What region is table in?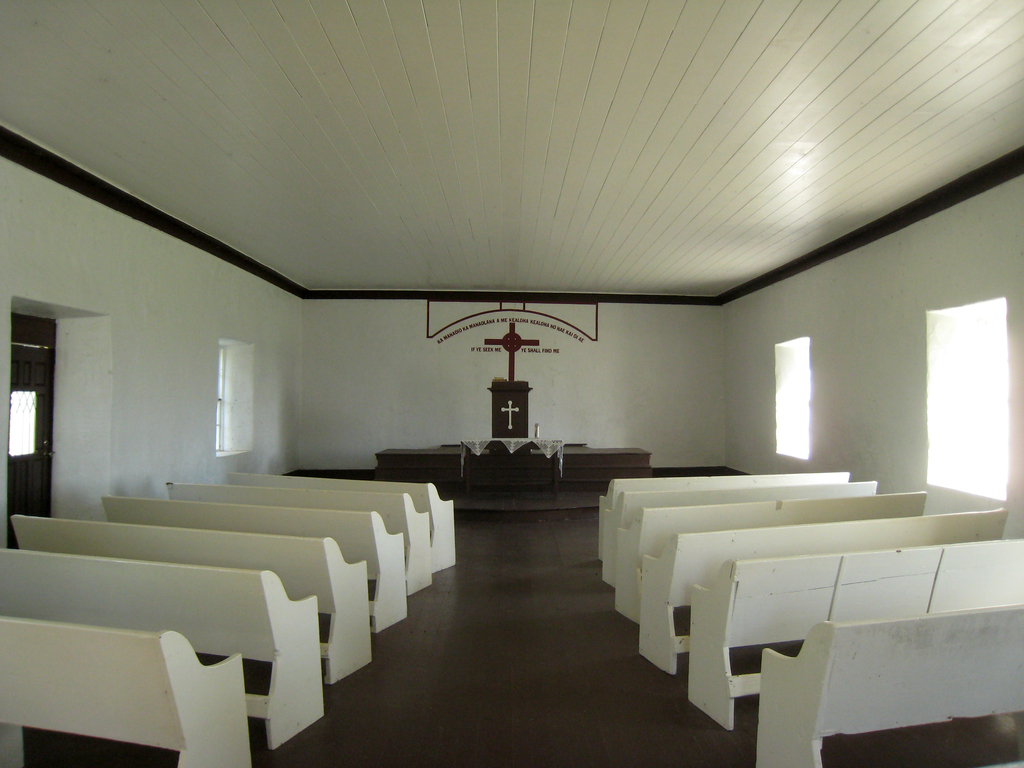
{"left": 367, "top": 398, "right": 668, "bottom": 508}.
